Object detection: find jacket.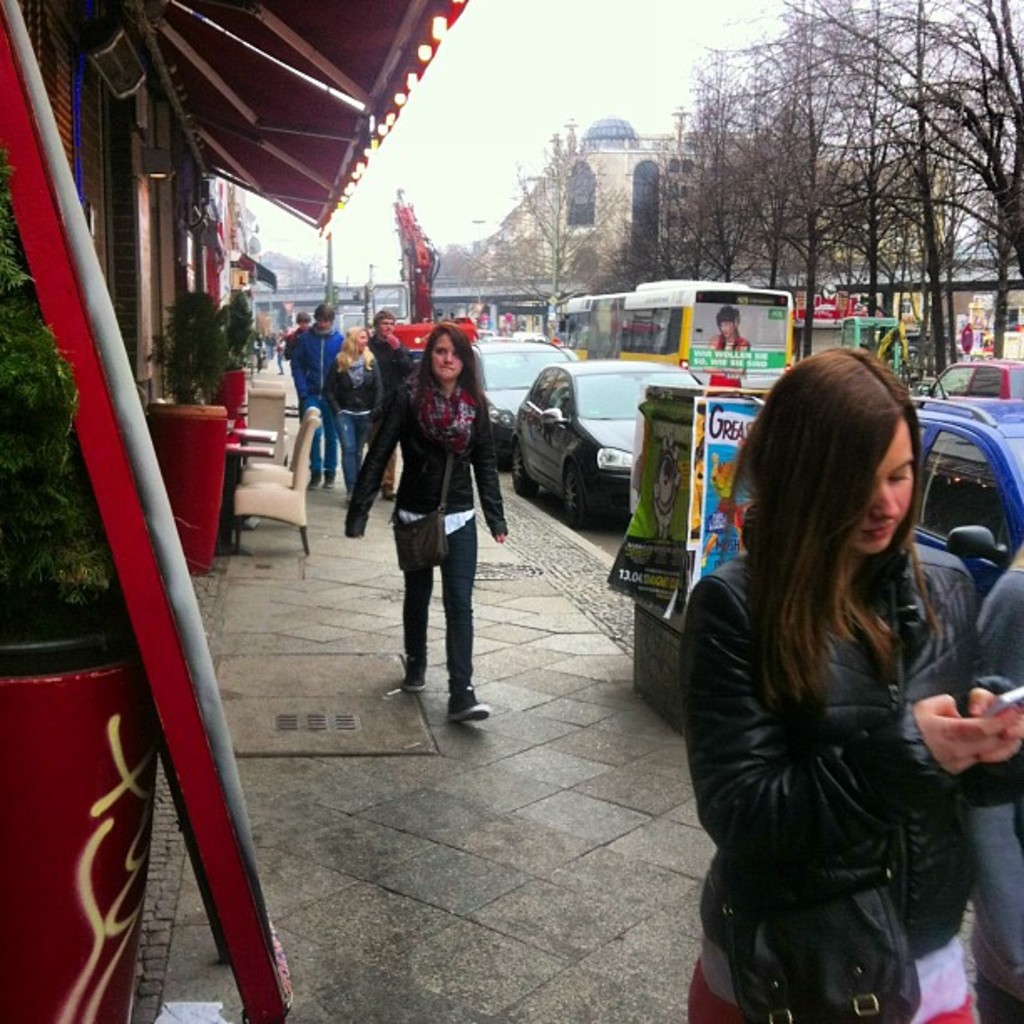
(330,348,385,415).
